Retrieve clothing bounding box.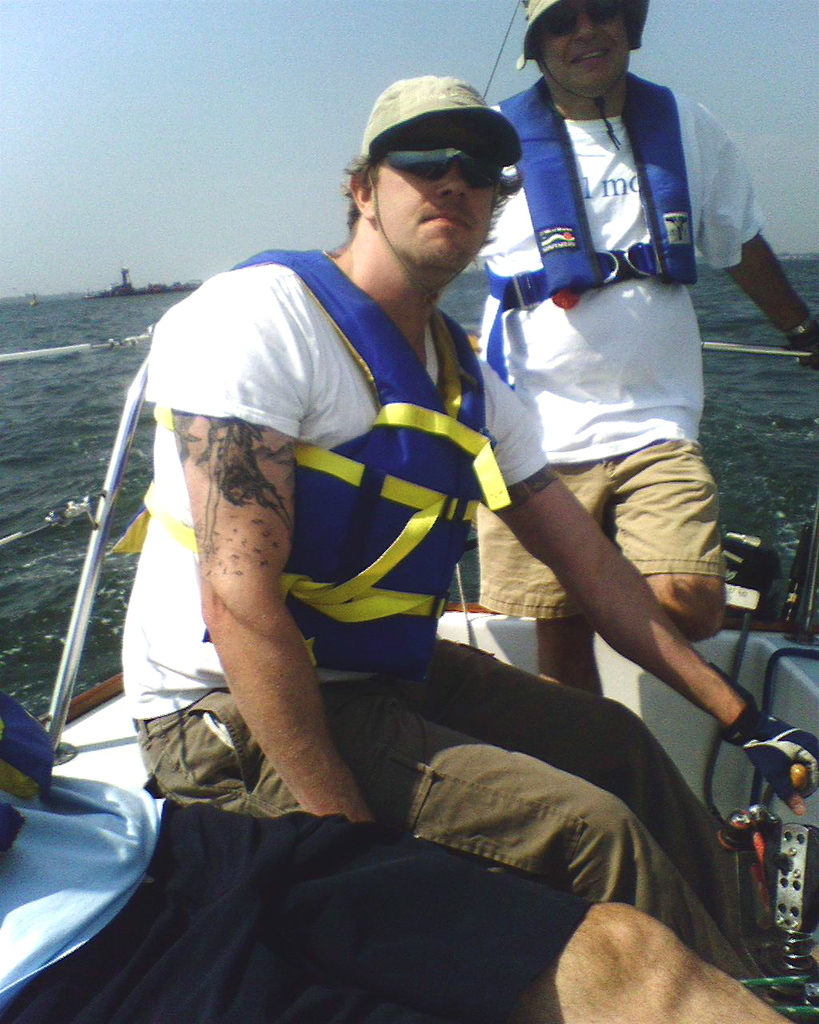
Bounding box: x1=475 y1=67 x2=765 y2=625.
